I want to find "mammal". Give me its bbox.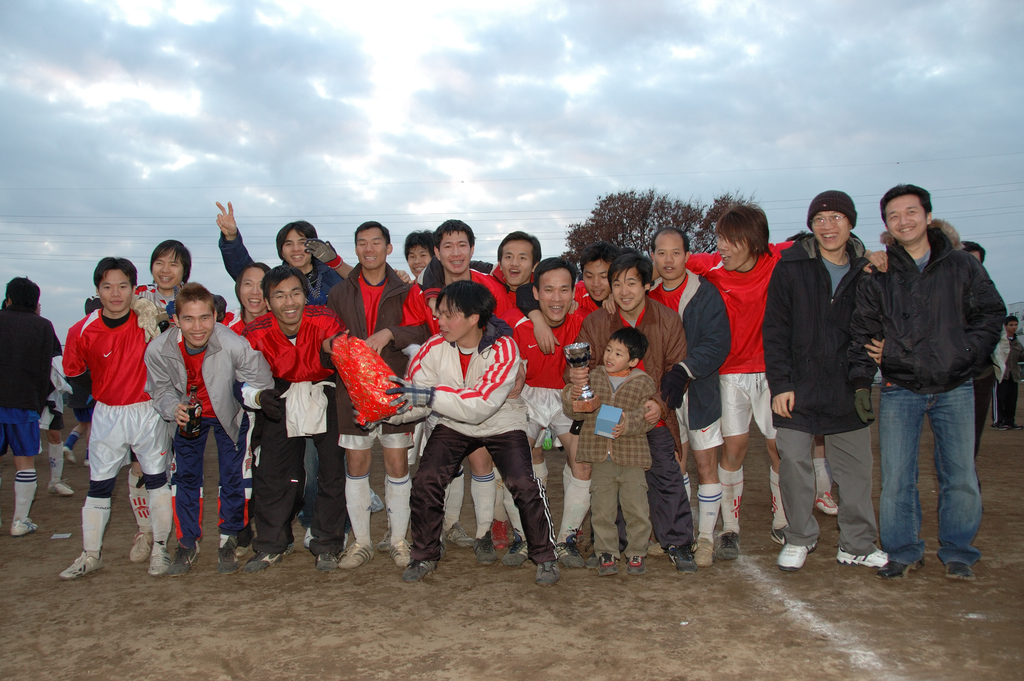
[168, 283, 271, 571].
